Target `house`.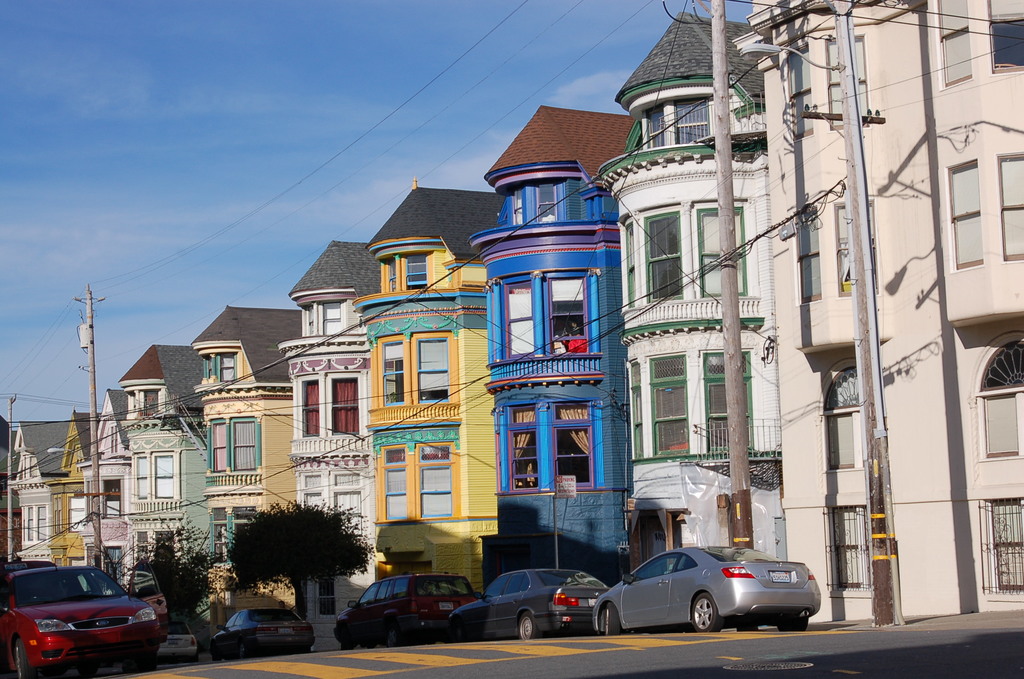
Target region: 192 307 303 646.
